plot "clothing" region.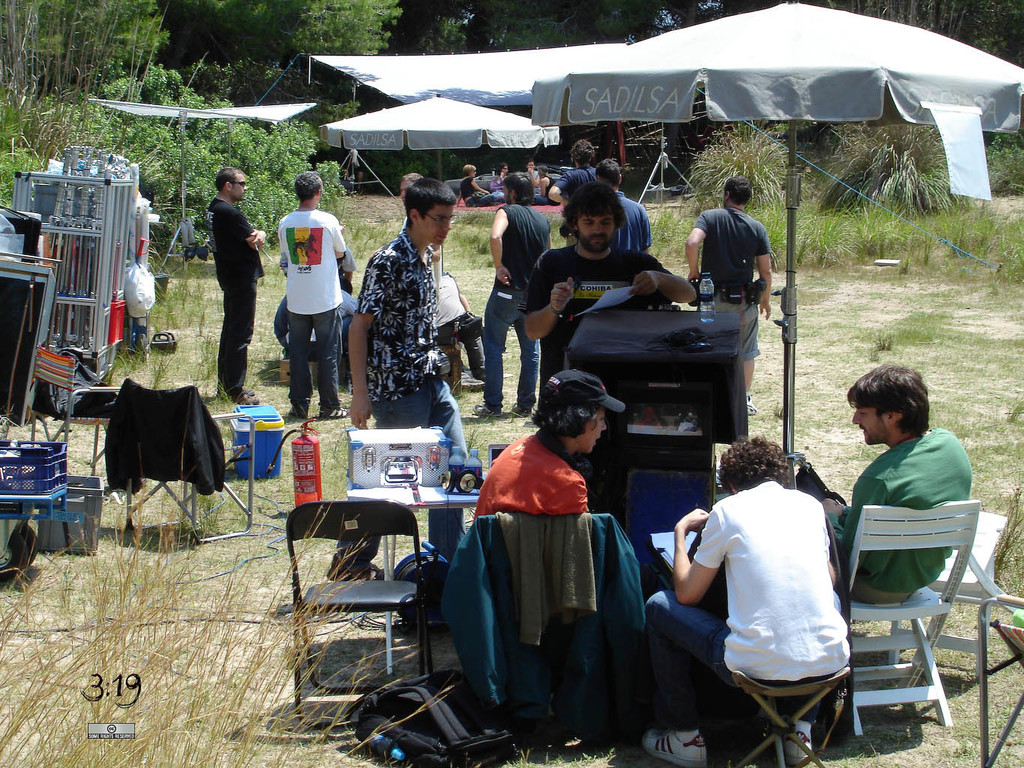
Plotted at {"x1": 432, "y1": 271, "x2": 487, "y2": 374}.
